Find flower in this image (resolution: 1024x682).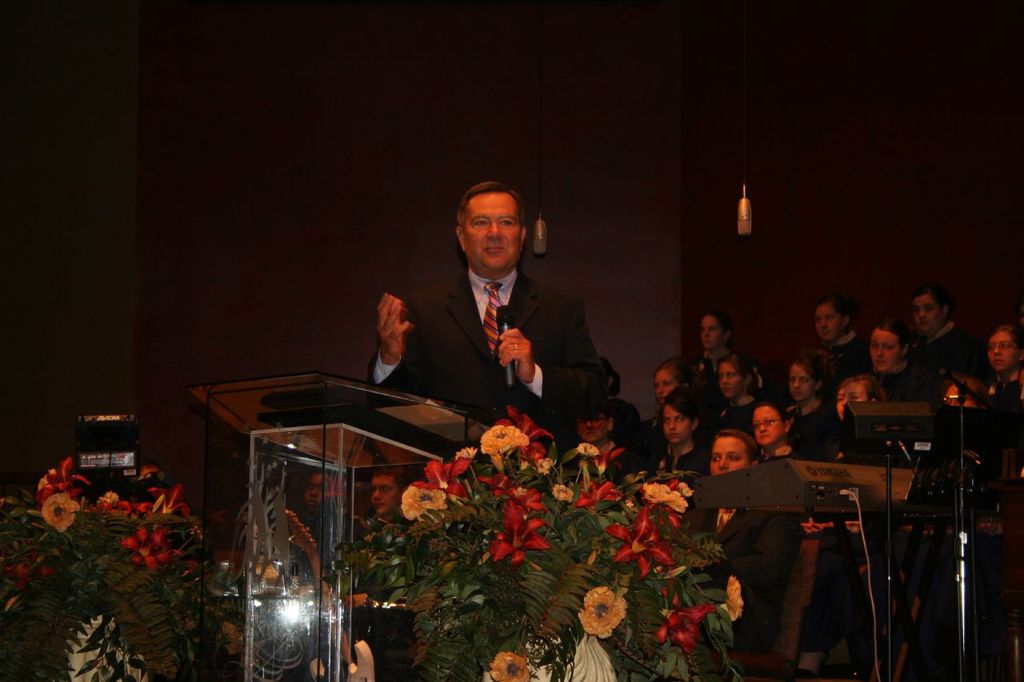
(489,652,531,681).
